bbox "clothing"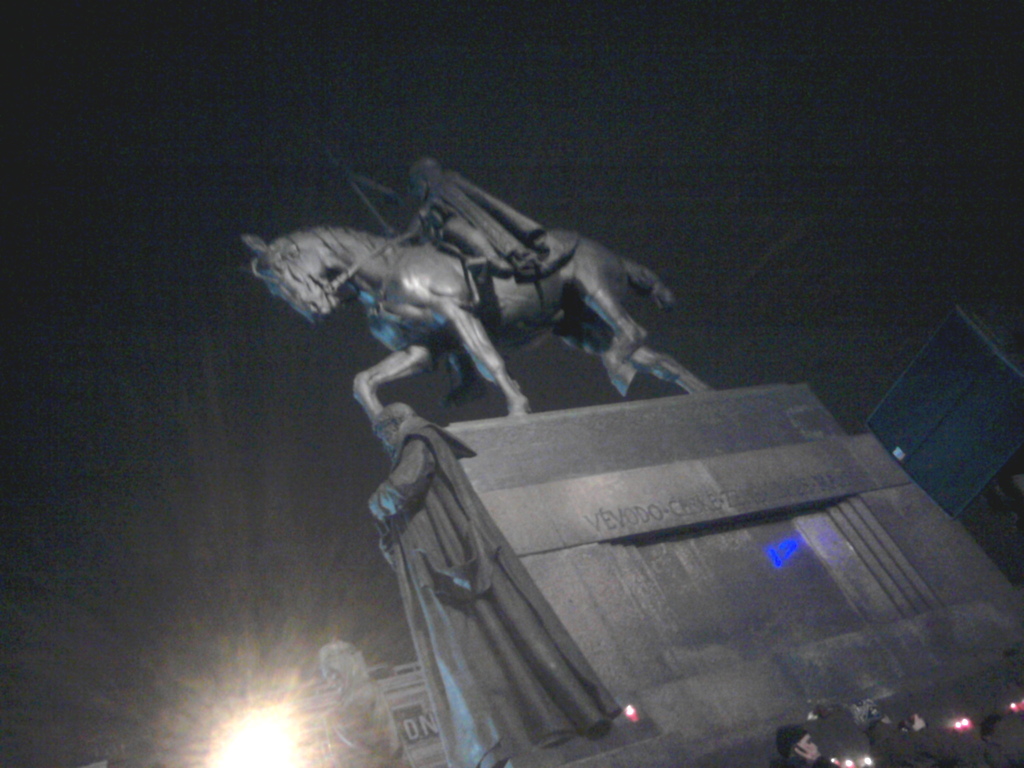
region(985, 717, 1023, 767)
